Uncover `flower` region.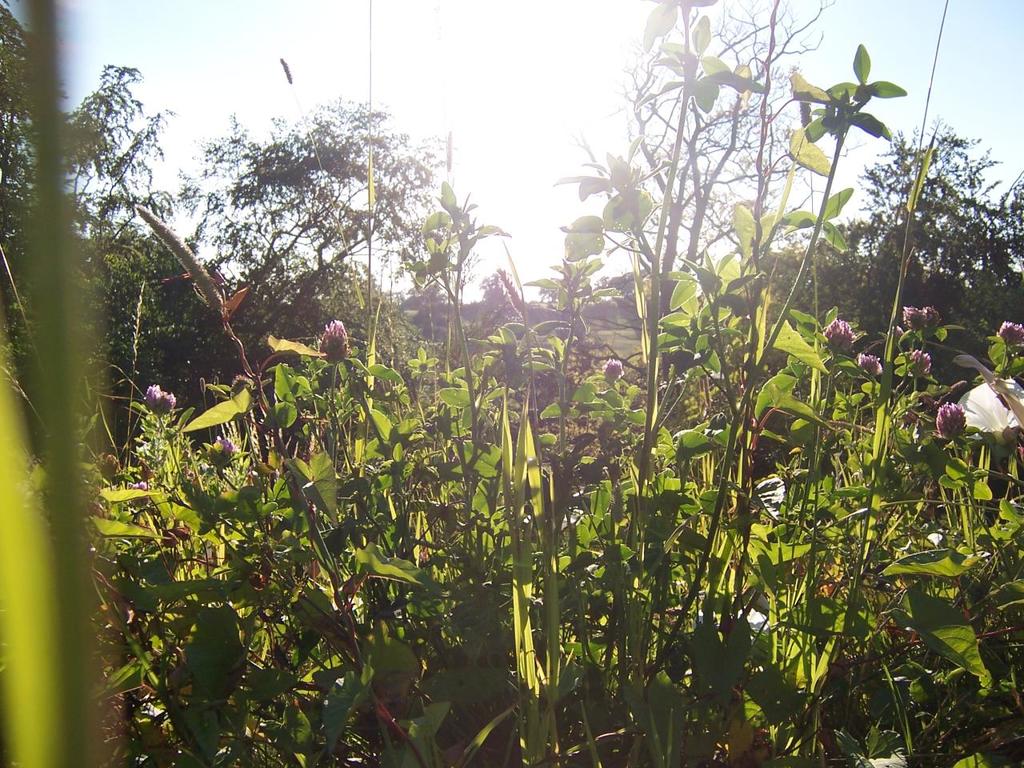
Uncovered: bbox=(861, 352, 878, 374).
